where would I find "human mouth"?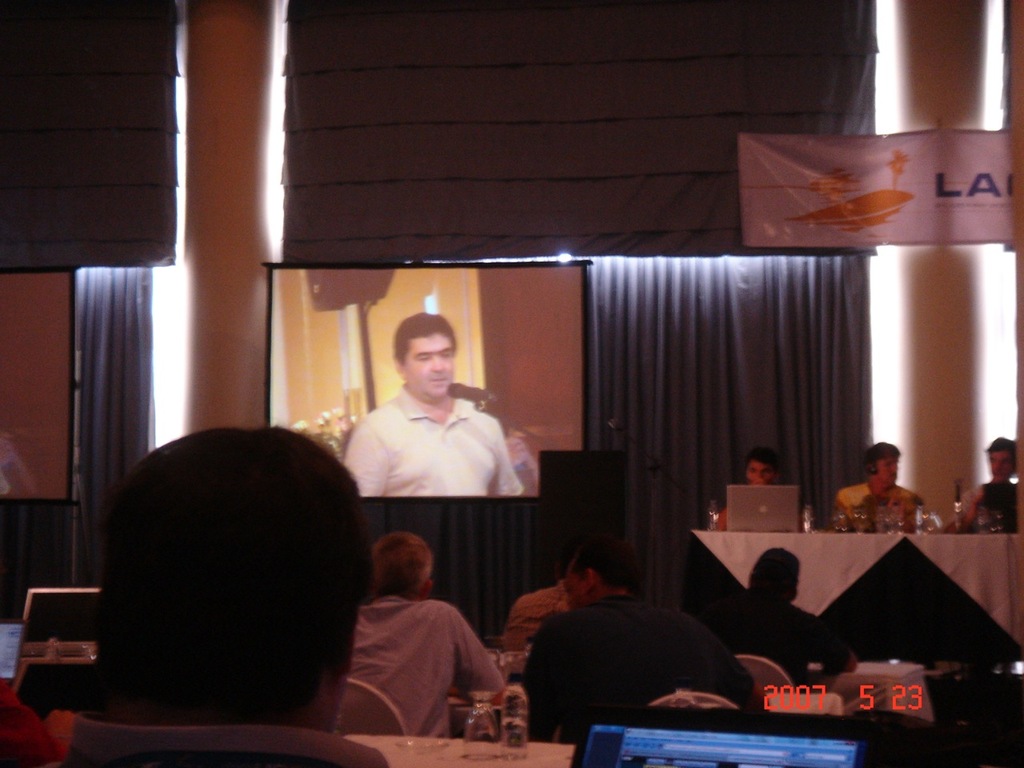
At {"left": 434, "top": 378, "right": 450, "bottom": 383}.
